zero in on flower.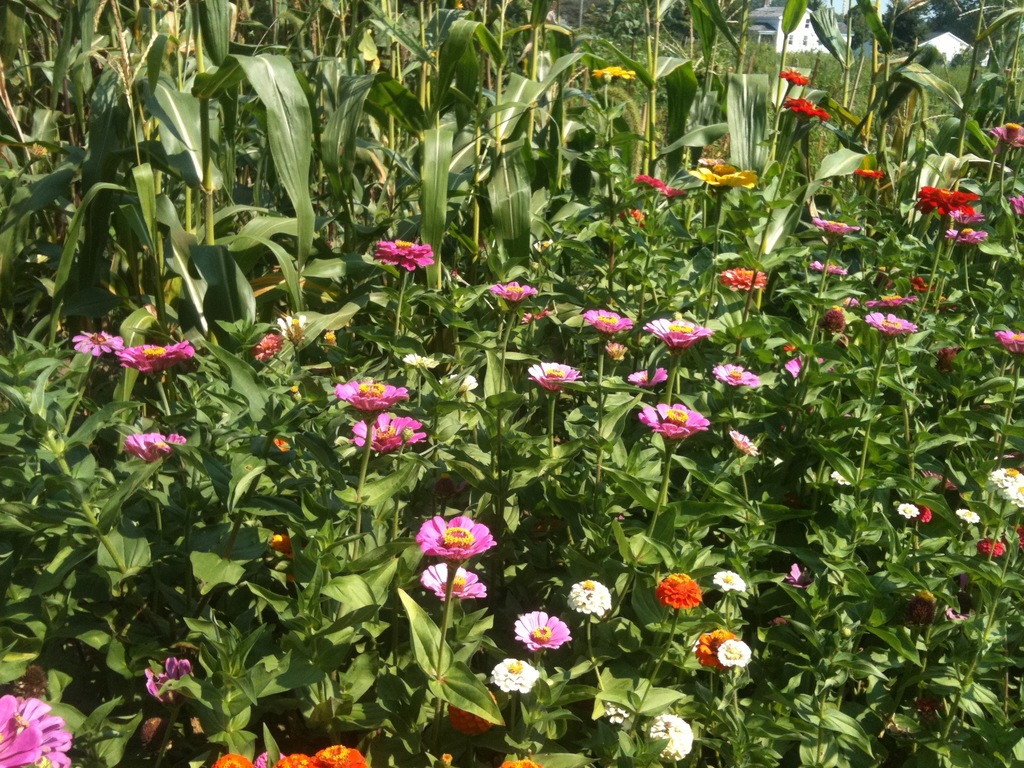
Zeroed in: (808,262,840,275).
